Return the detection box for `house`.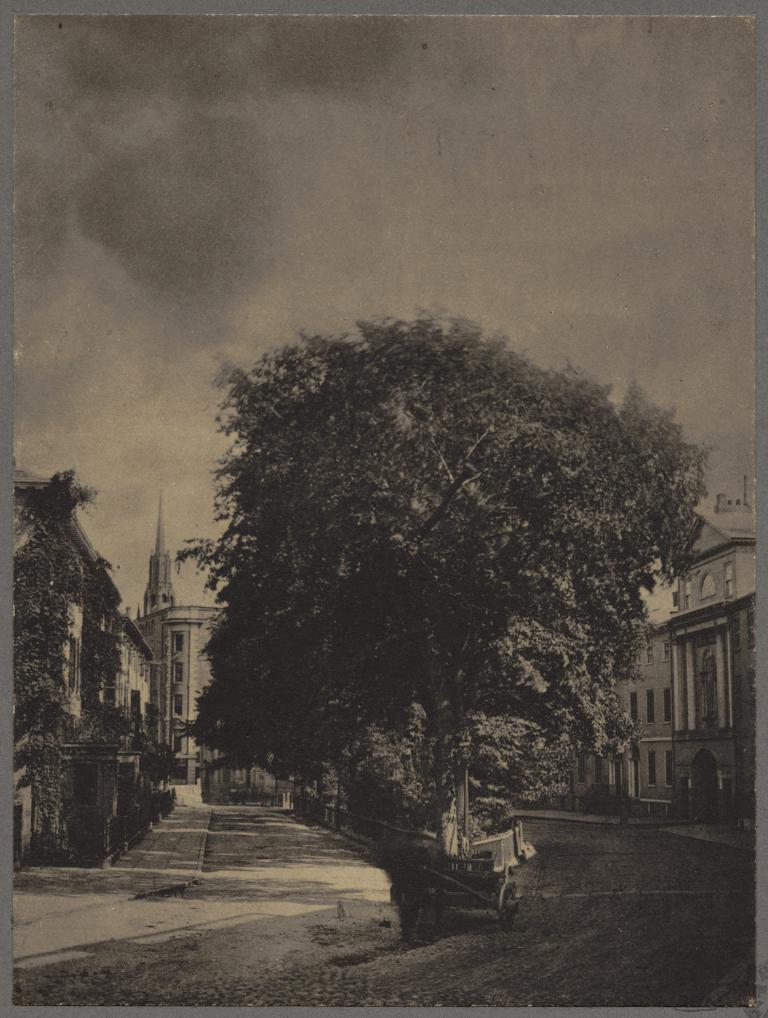
box(5, 462, 157, 765).
